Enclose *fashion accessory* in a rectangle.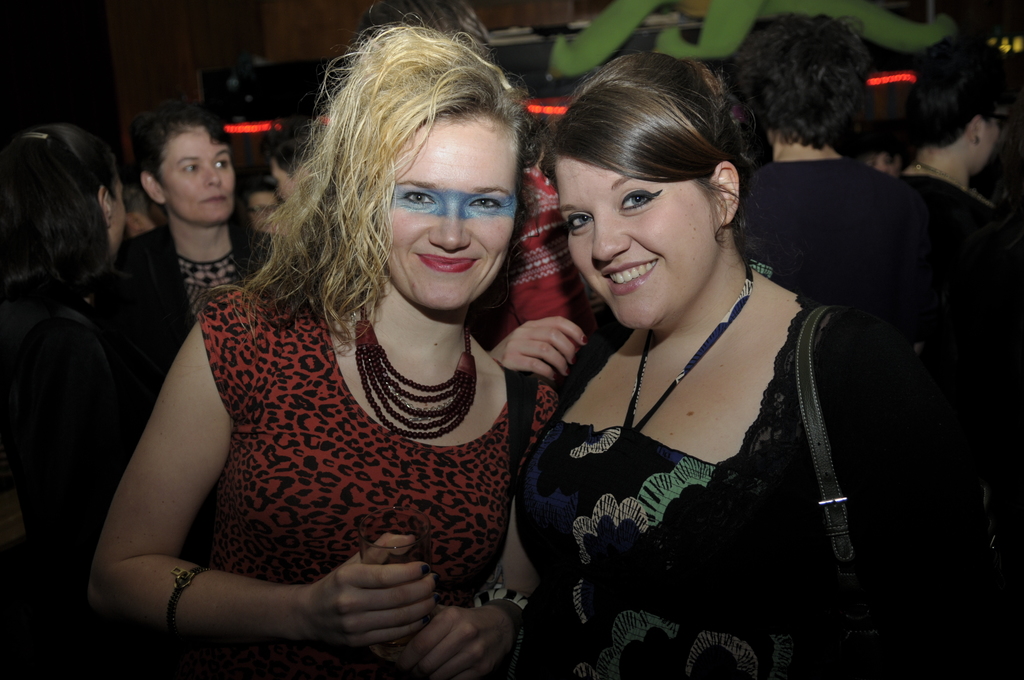
crop(779, 305, 984, 674).
